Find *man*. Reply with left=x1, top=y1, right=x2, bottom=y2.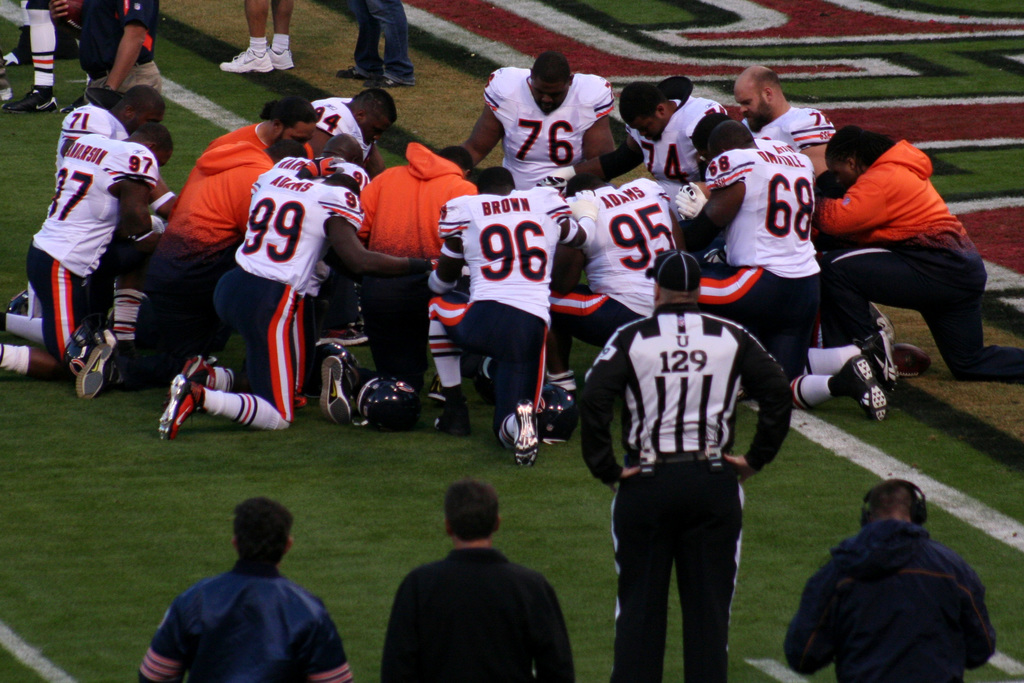
left=52, top=79, right=164, bottom=167.
